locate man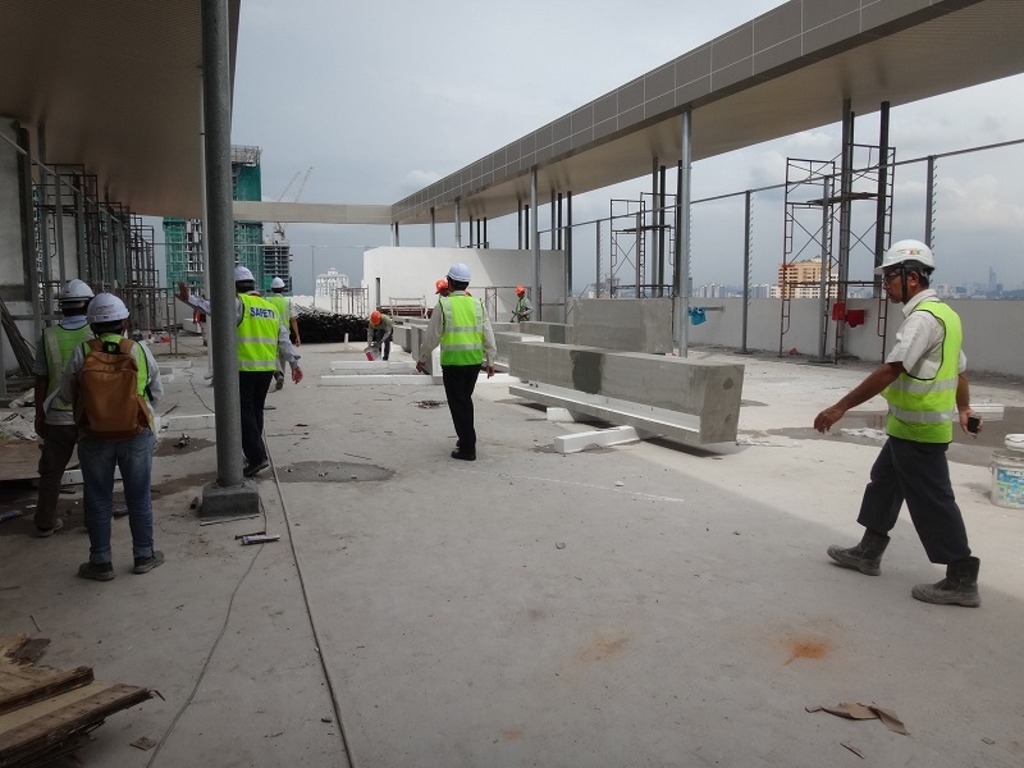
locate(516, 280, 538, 324)
